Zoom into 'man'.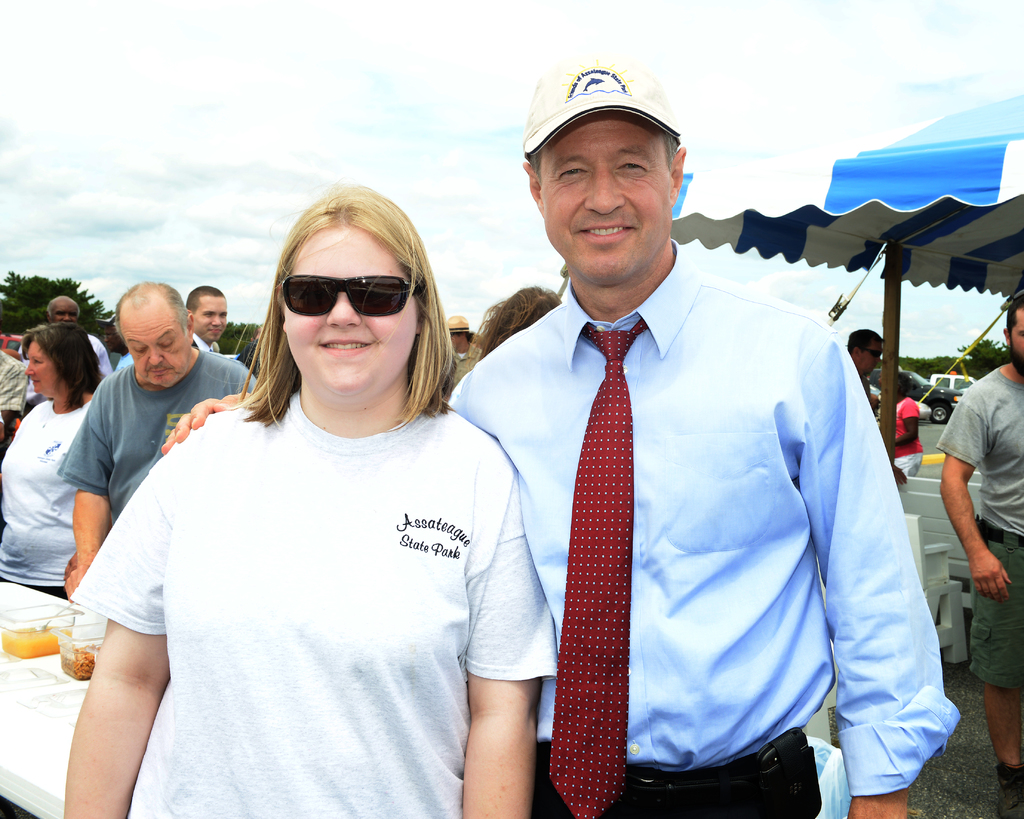
Zoom target: 186, 285, 228, 349.
